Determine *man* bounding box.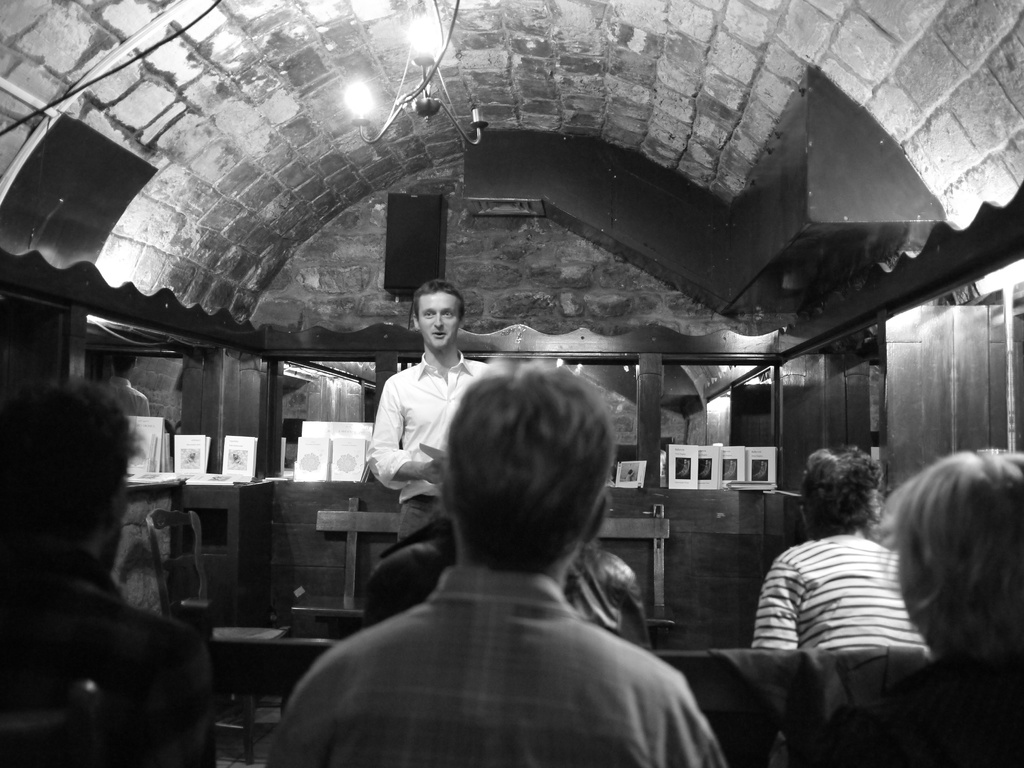
Determined: (364,284,492,543).
